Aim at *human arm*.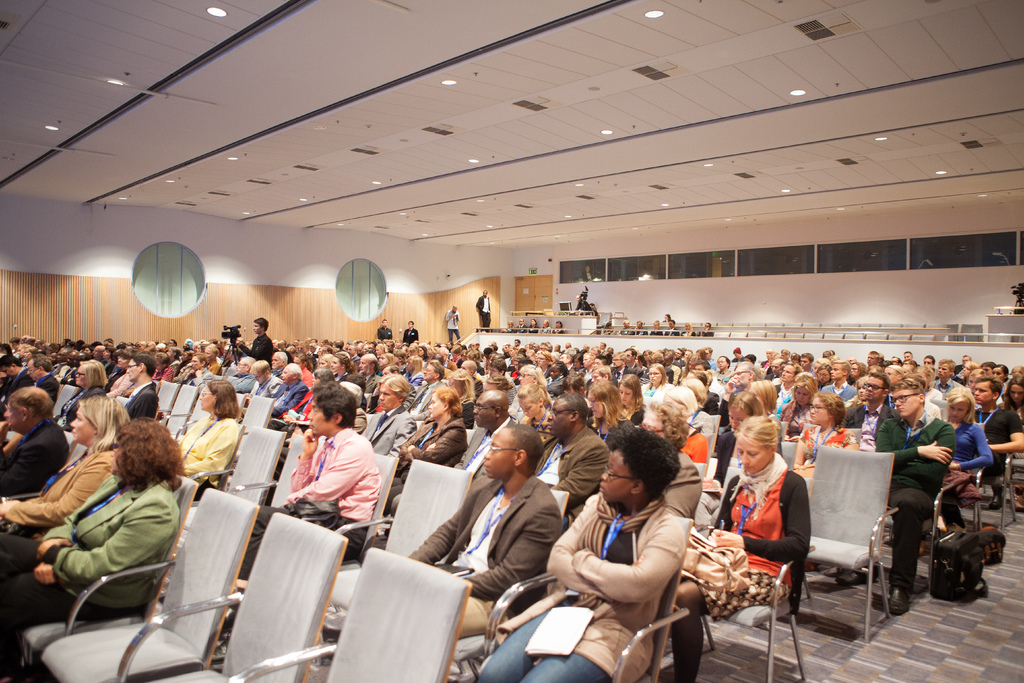
Aimed at x1=707, y1=480, x2=814, y2=562.
